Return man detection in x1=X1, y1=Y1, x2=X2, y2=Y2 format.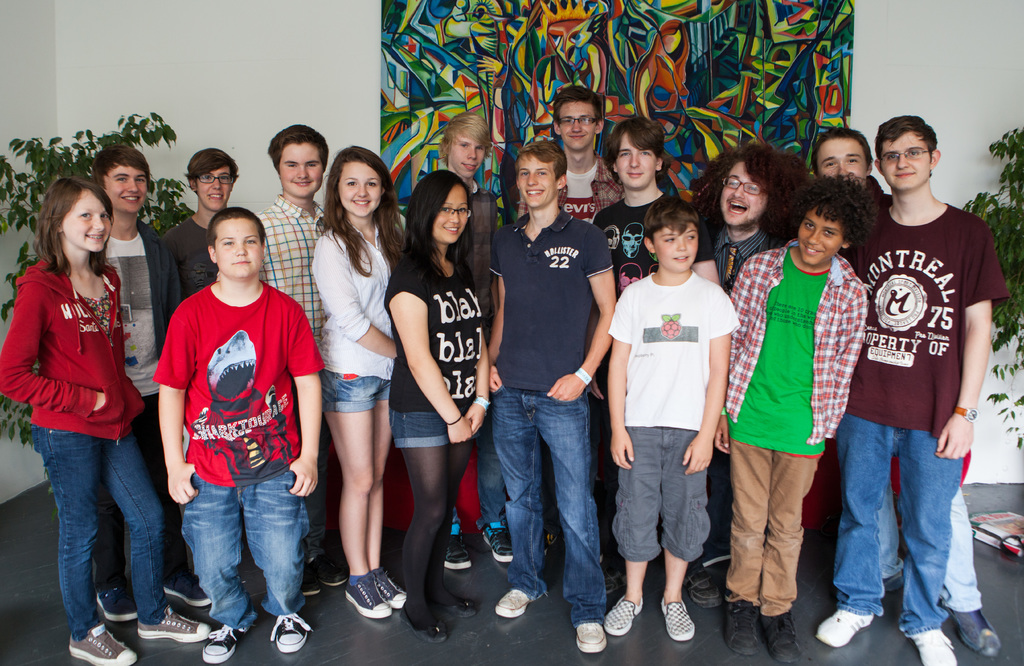
x1=157, y1=143, x2=232, y2=327.
